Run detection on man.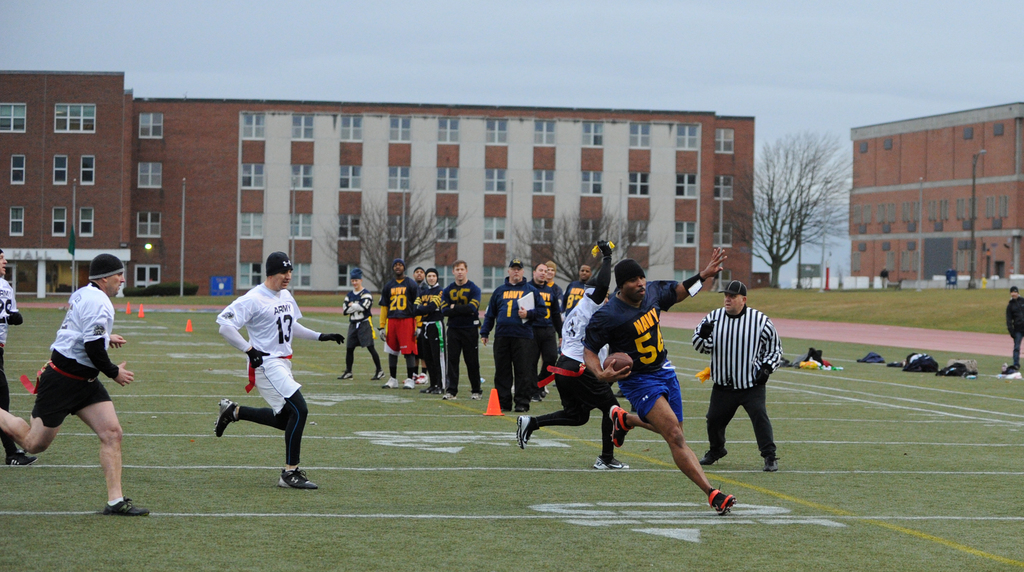
Result: left=519, top=238, right=629, bottom=473.
